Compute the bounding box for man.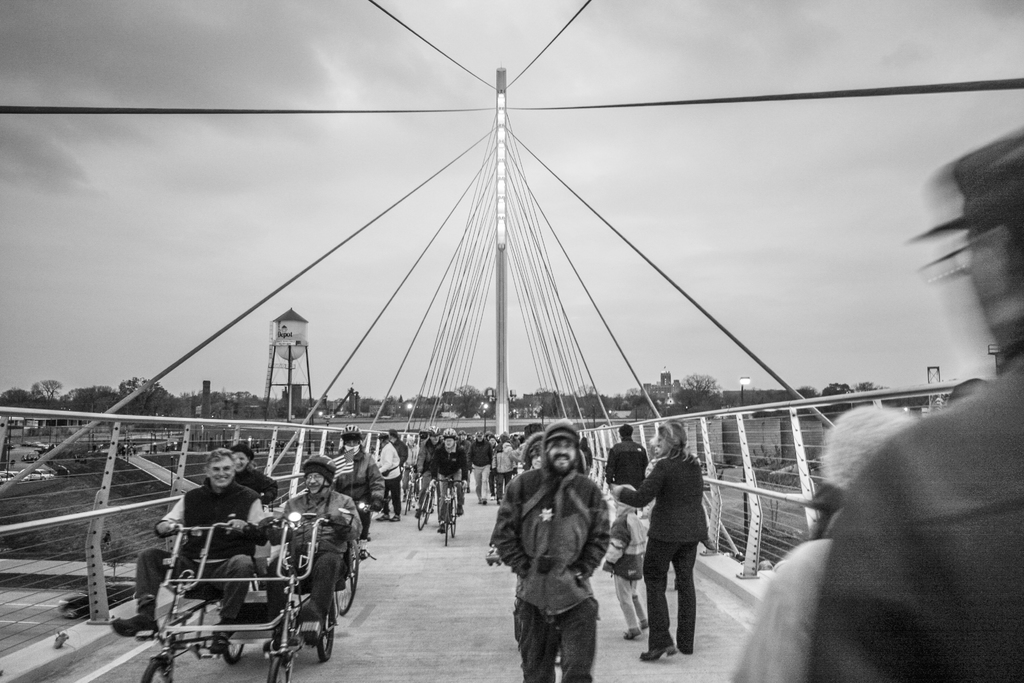
left=413, top=434, right=447, bottom=525.
